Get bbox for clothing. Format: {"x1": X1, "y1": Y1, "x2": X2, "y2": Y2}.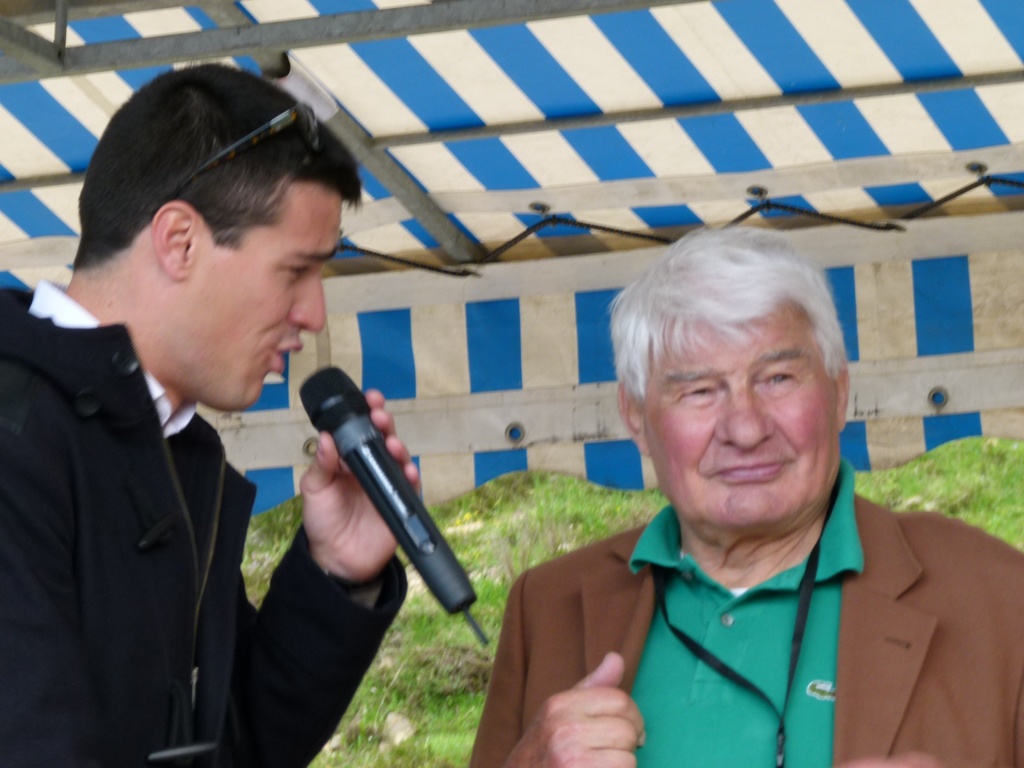
{"x1": 8, "y1": 264, "x2": 316, "y2": 764}.
